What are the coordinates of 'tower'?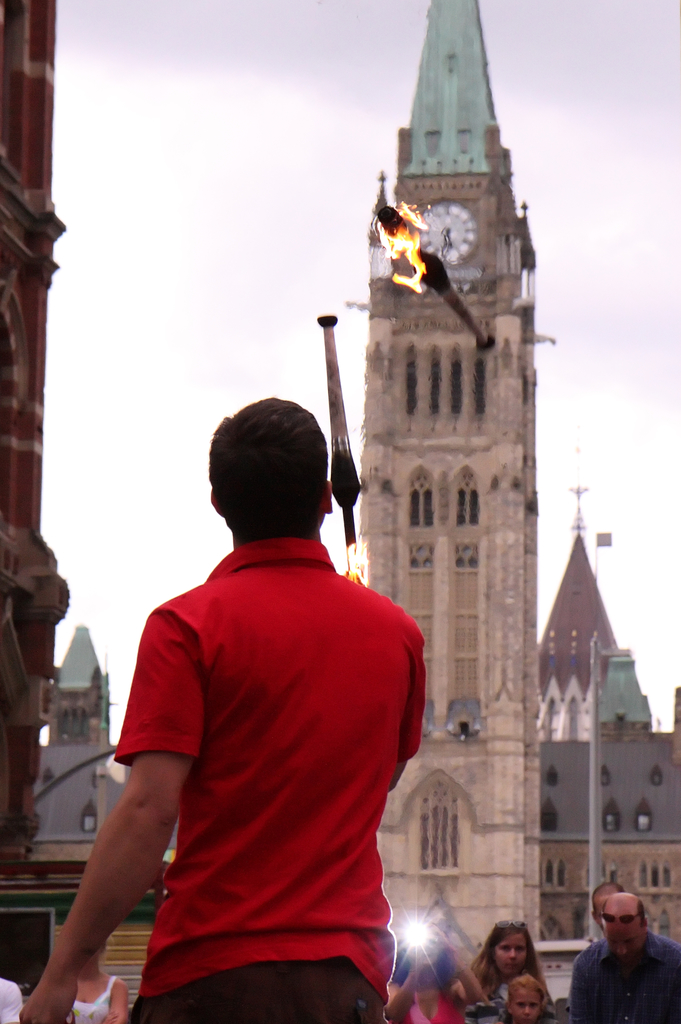
543:503:623:739.
